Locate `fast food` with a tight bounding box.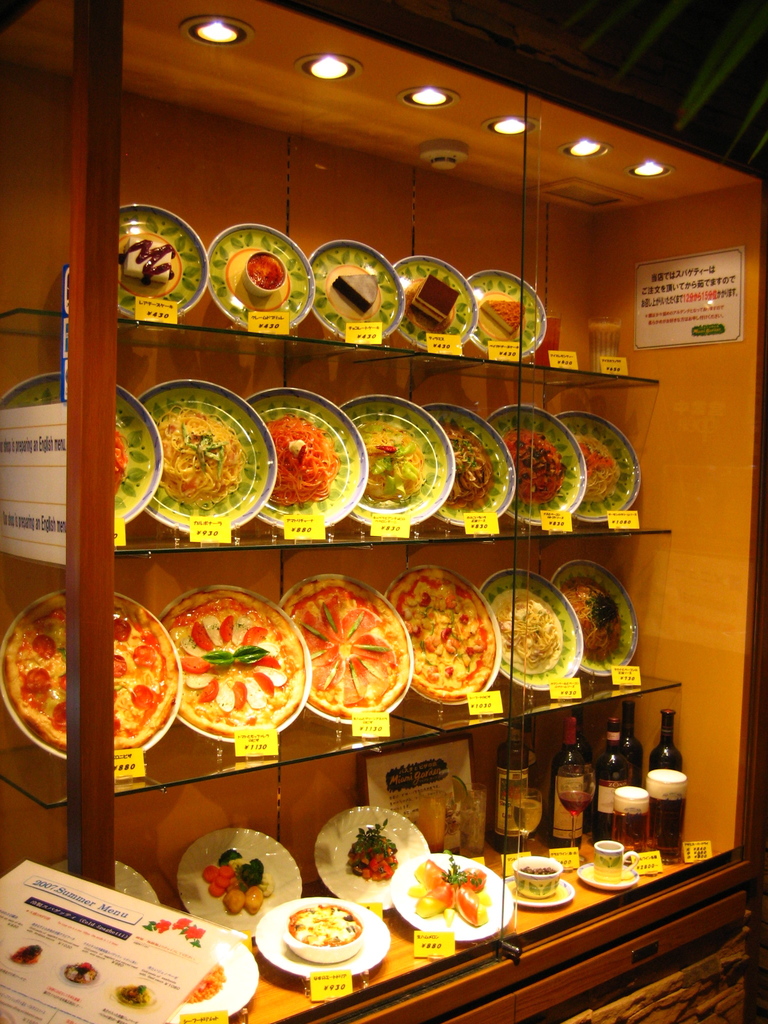
<box>289,904,365,948</box>.
